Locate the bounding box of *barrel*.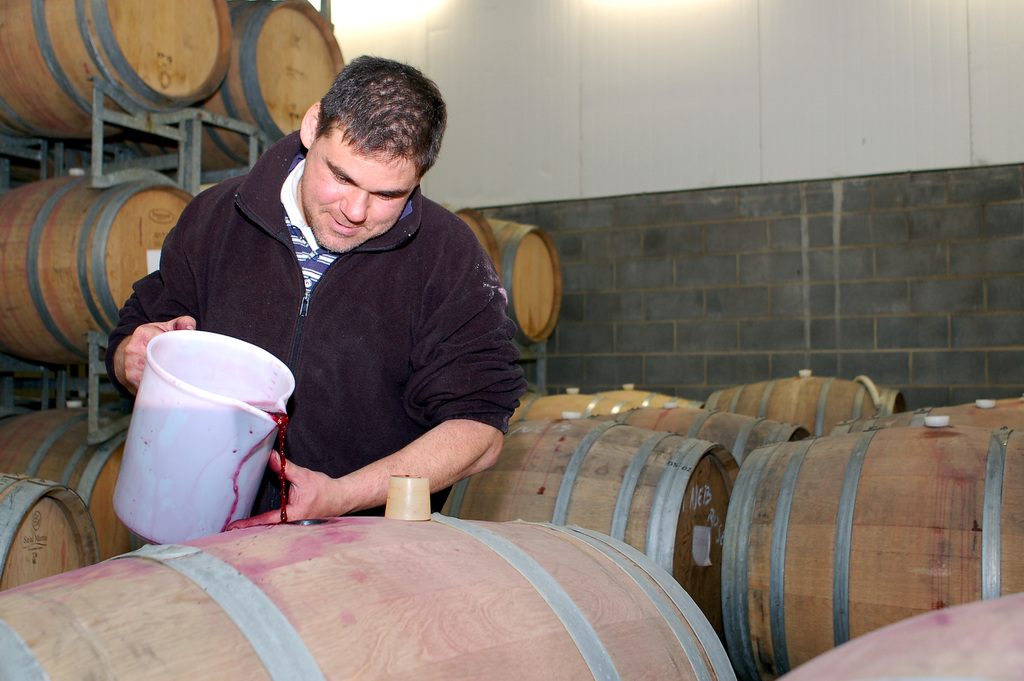
Bounding box: x1=511, y1=388, x2=634, y2=422.
